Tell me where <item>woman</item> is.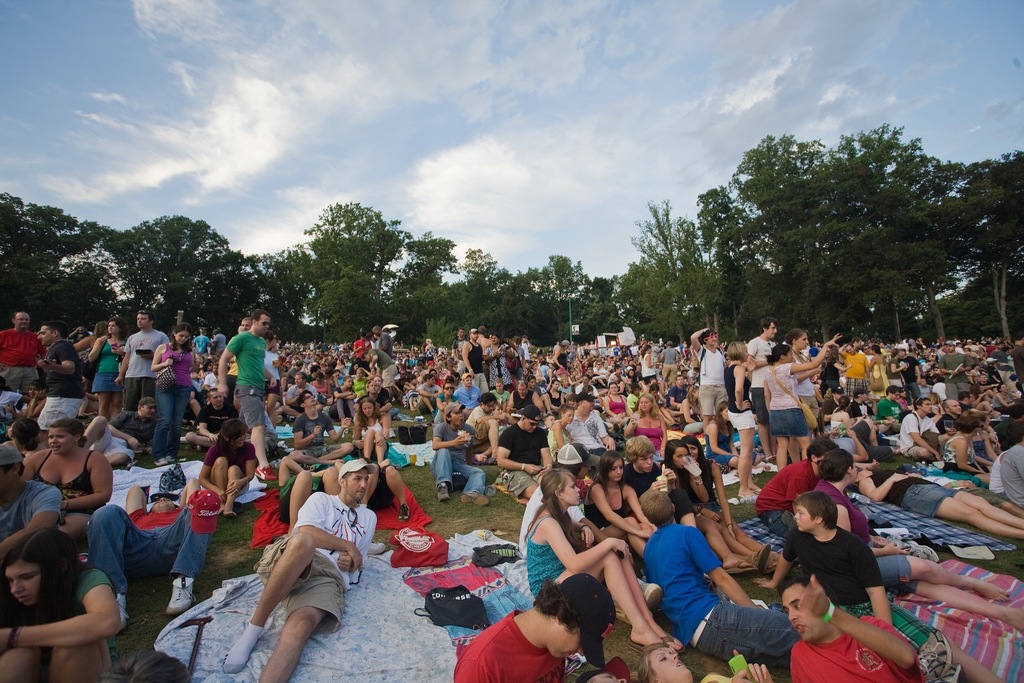
<item>woman</item> is at select_region(621, 393, 665, 460).
